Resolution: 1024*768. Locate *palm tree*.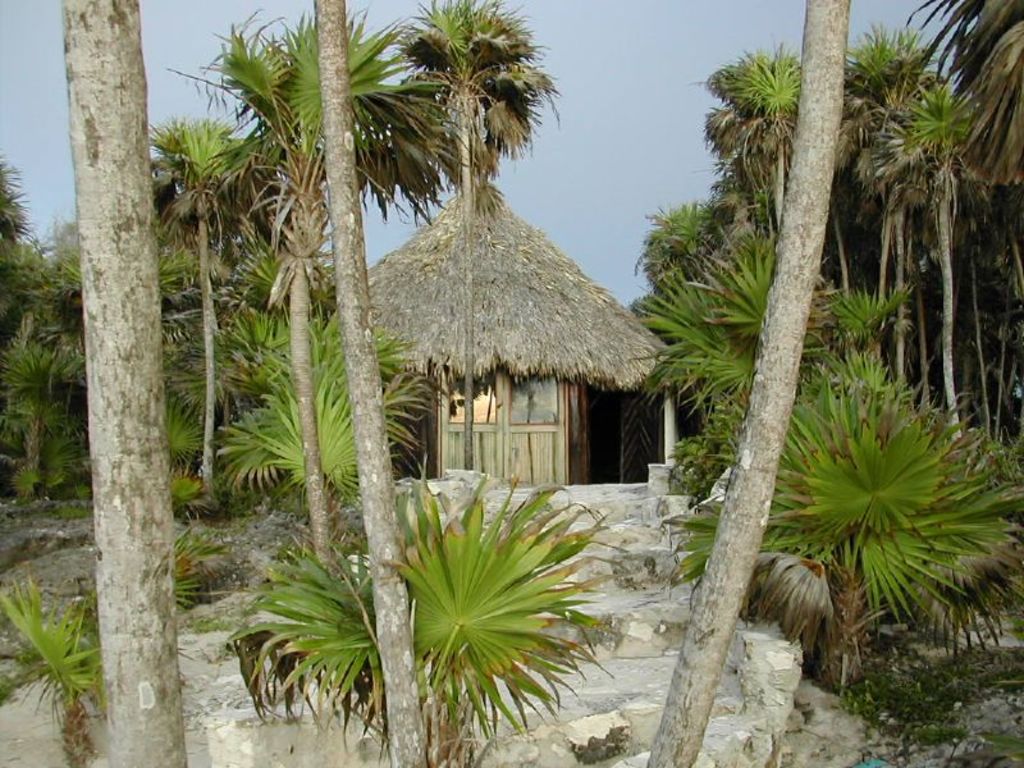
locate(160, 123, 257, 529).
